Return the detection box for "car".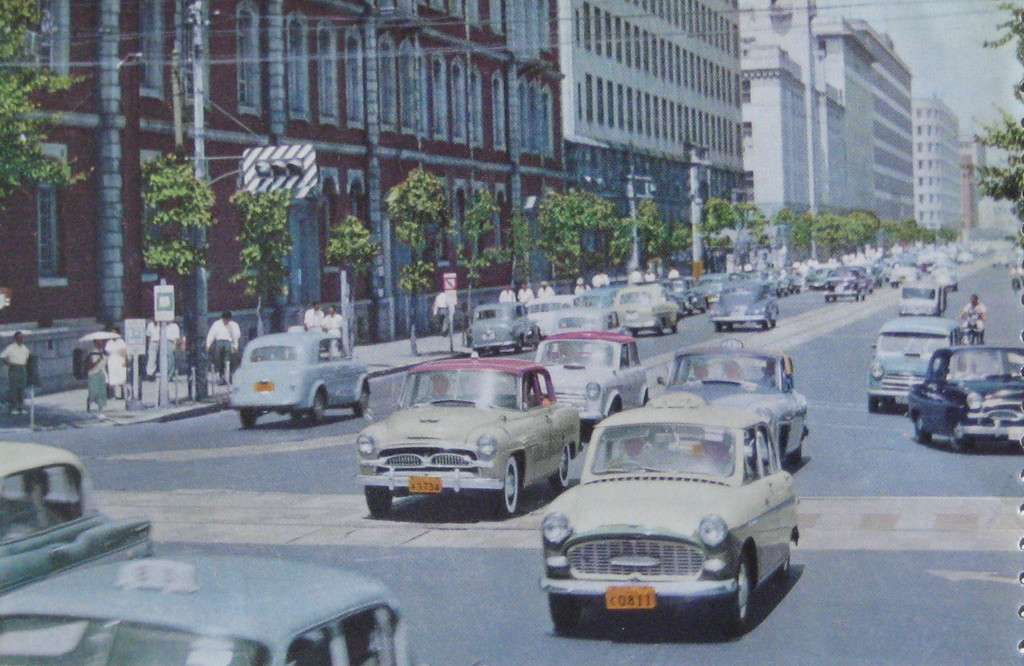
{"x1": 611, "y1": 284, "x2": 676, "y2": 332}.
